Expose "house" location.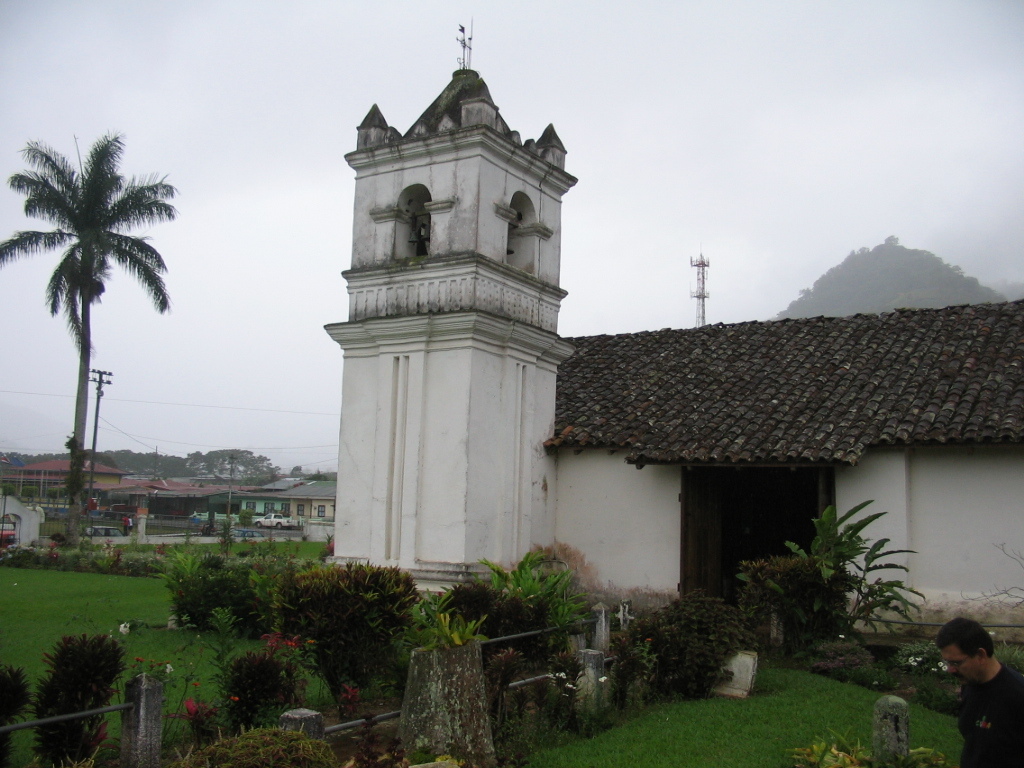
Exposed at 0:493:35:554.
